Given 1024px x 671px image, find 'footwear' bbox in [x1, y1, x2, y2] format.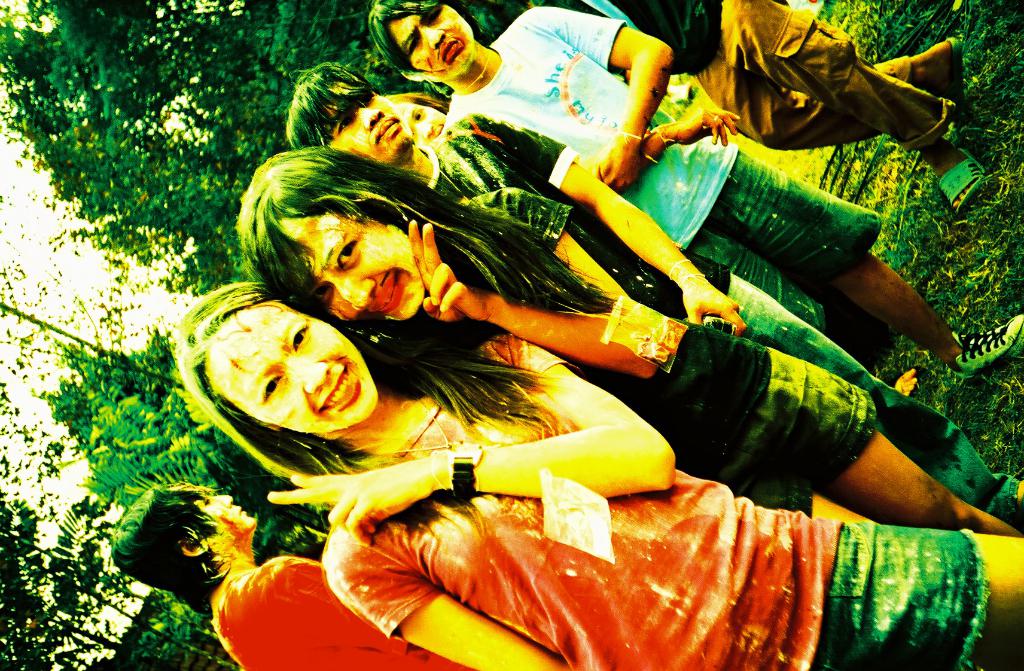
[942, 37, 979, 133].
